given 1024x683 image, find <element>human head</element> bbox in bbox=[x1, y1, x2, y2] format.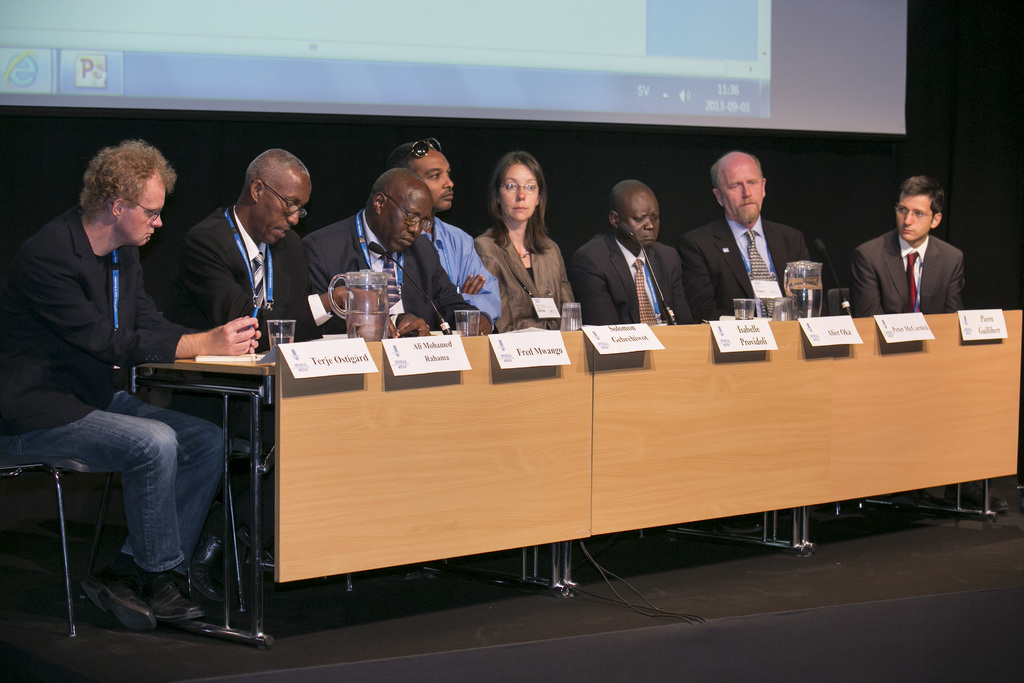
bbox=[68, 139, 173, 254].
